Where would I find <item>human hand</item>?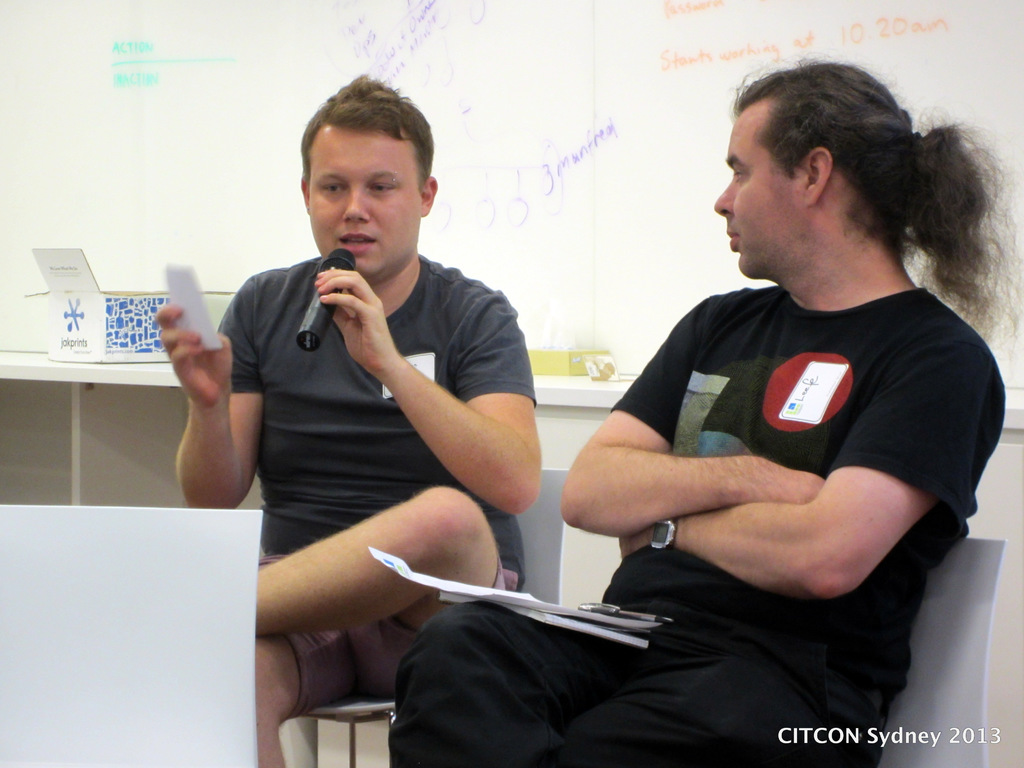
At bbox=[797, 470, 826, 504].
